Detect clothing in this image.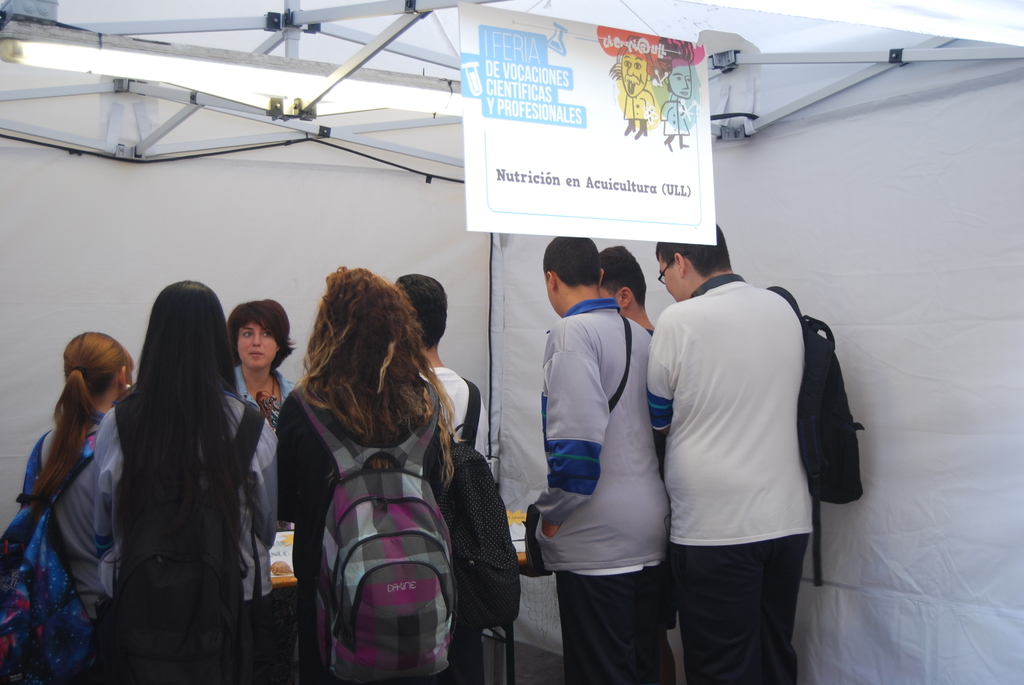
Detection: 644/328/675/626.
